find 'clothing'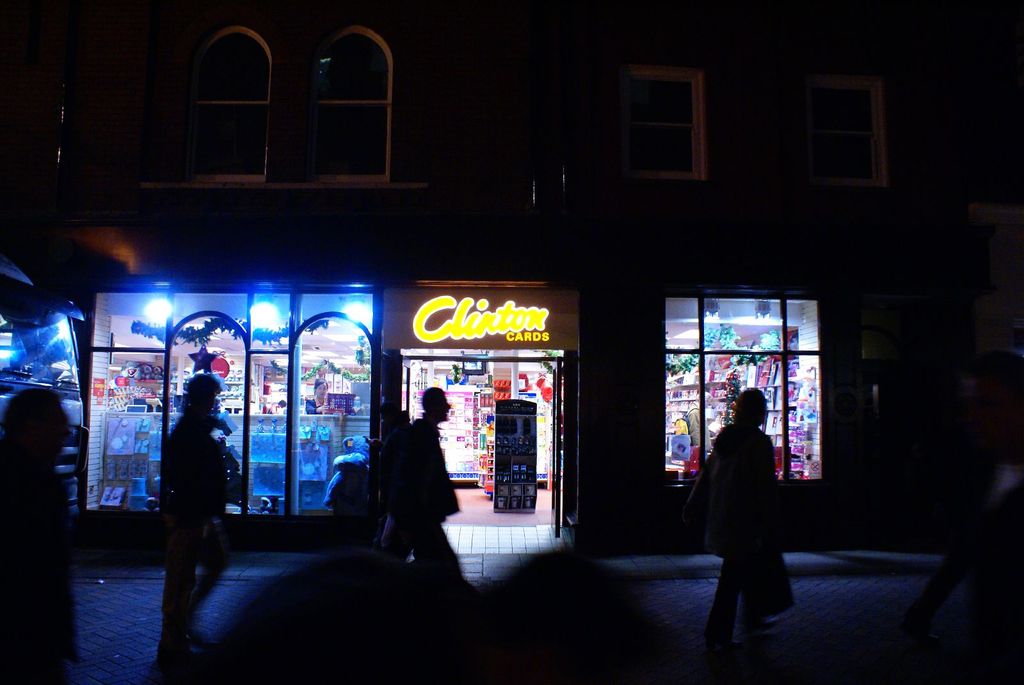
x1=376, y1=414, x2=469, y2=576
